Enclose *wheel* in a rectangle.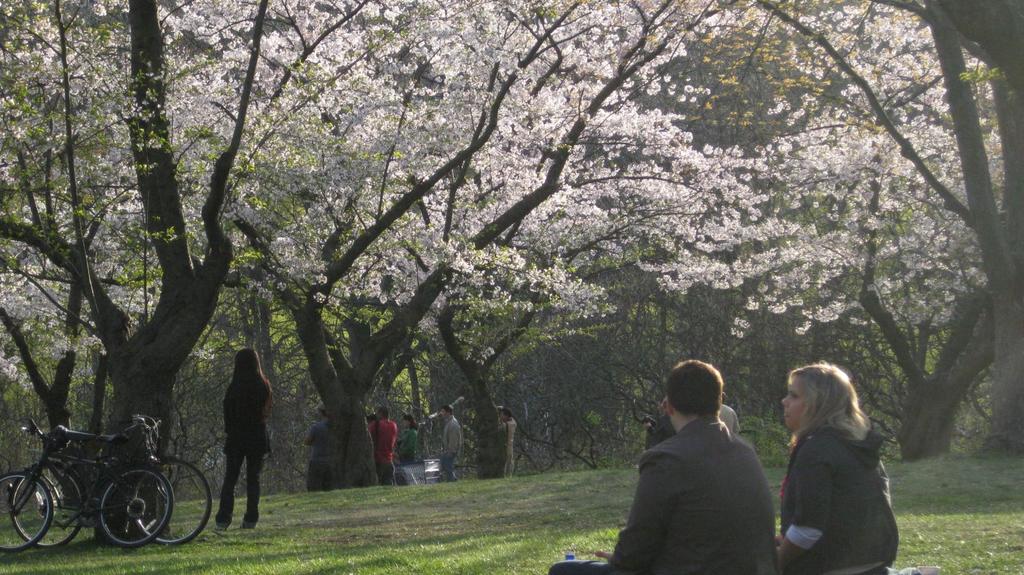
[135,452,214,546].
